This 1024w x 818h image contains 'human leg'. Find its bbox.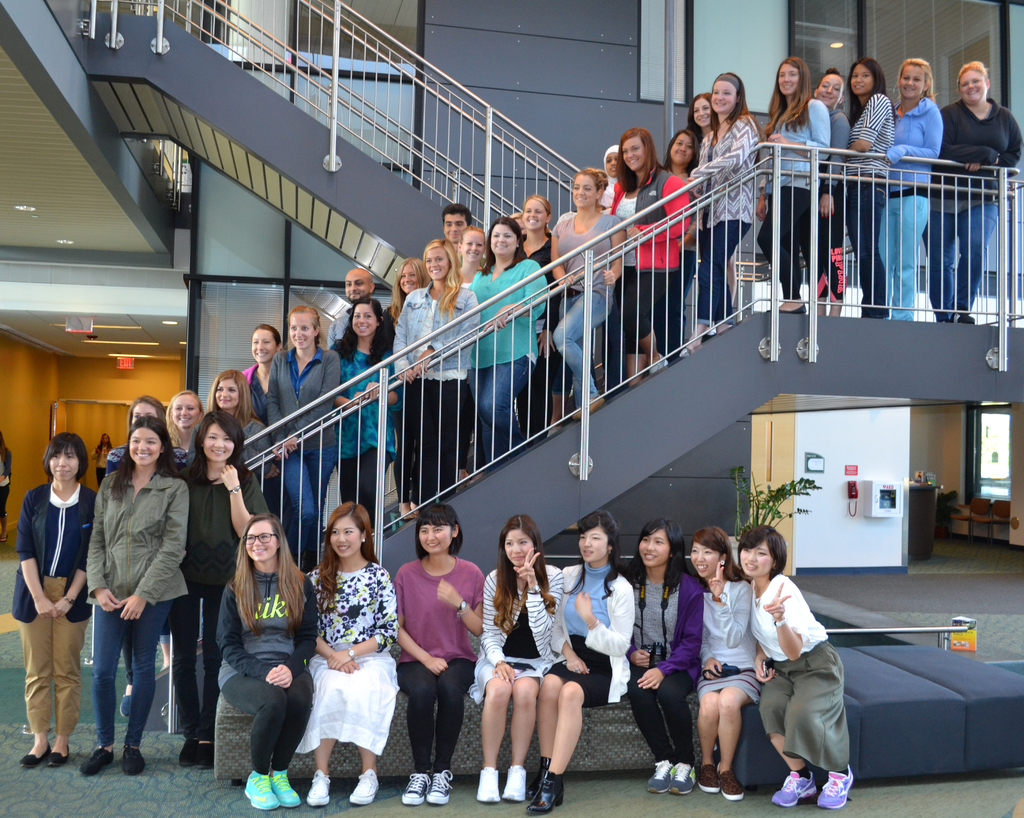
(left=306, top=737, right=333, bottom=807).
